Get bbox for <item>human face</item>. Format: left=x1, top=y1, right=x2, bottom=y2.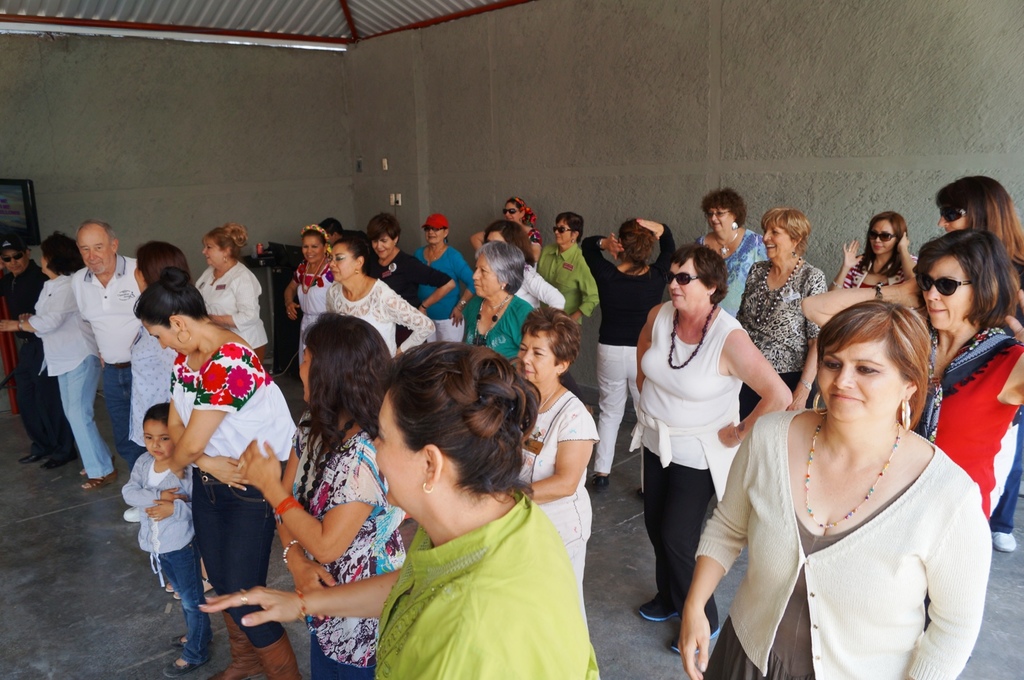
left=426, top=224, right=444, bottom=239.
